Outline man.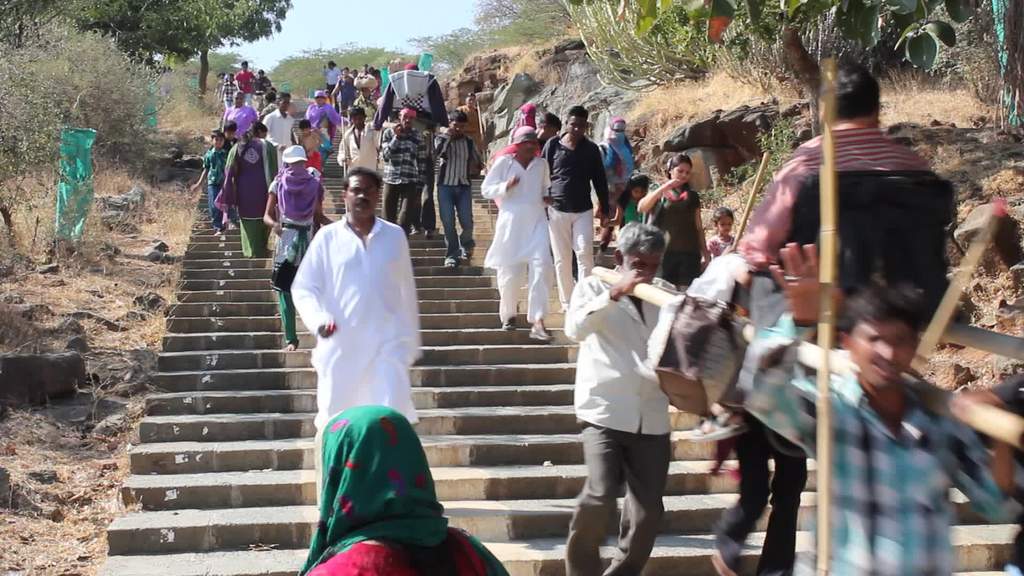
Outline: x1=371, y1=64, x2=456, y2=145.
